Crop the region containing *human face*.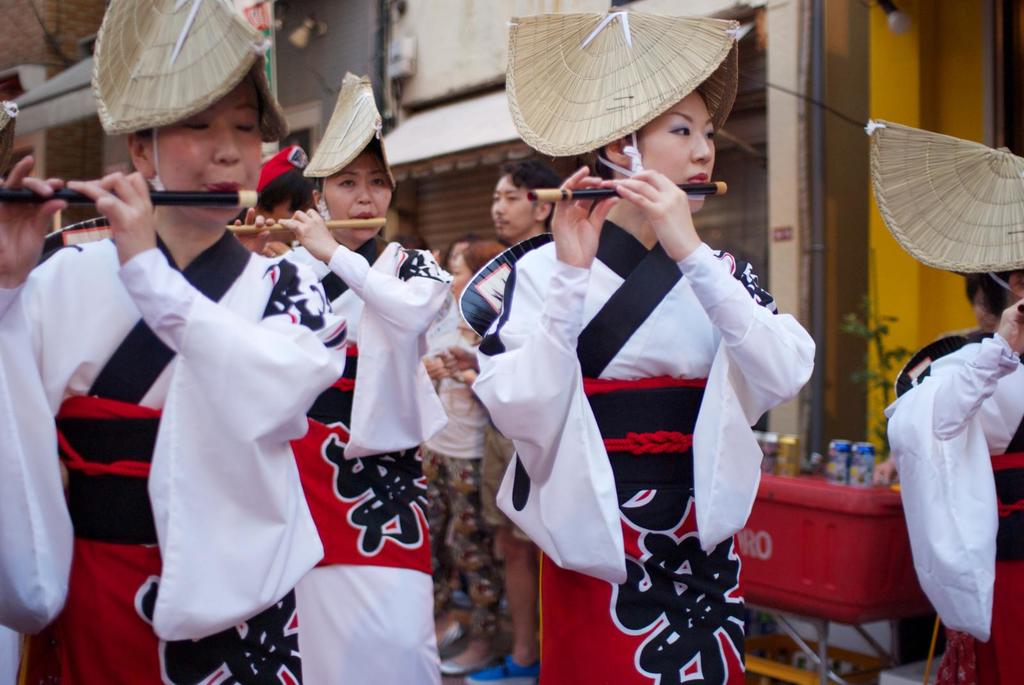
Crop region: {"left": 152, "top": 70, "right": 263, "bottom": 227}.
